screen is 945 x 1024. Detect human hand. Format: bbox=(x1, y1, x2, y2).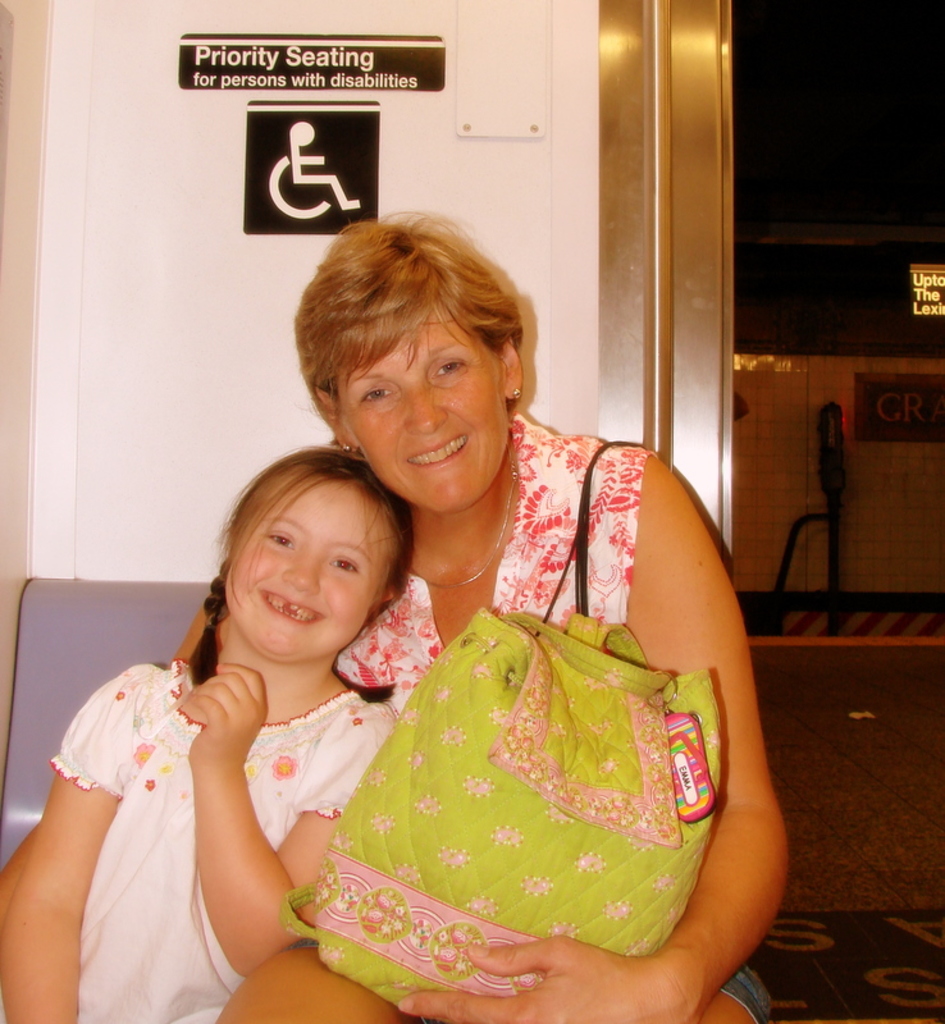
bbox=(181, 659, 268, 771).
